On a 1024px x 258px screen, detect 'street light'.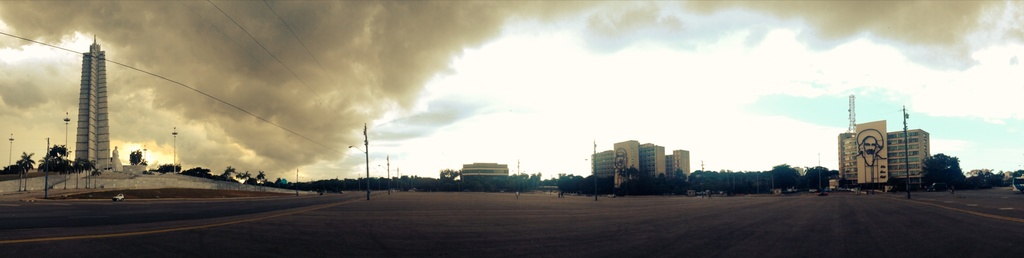
<box>8,132,13,175</box>.
